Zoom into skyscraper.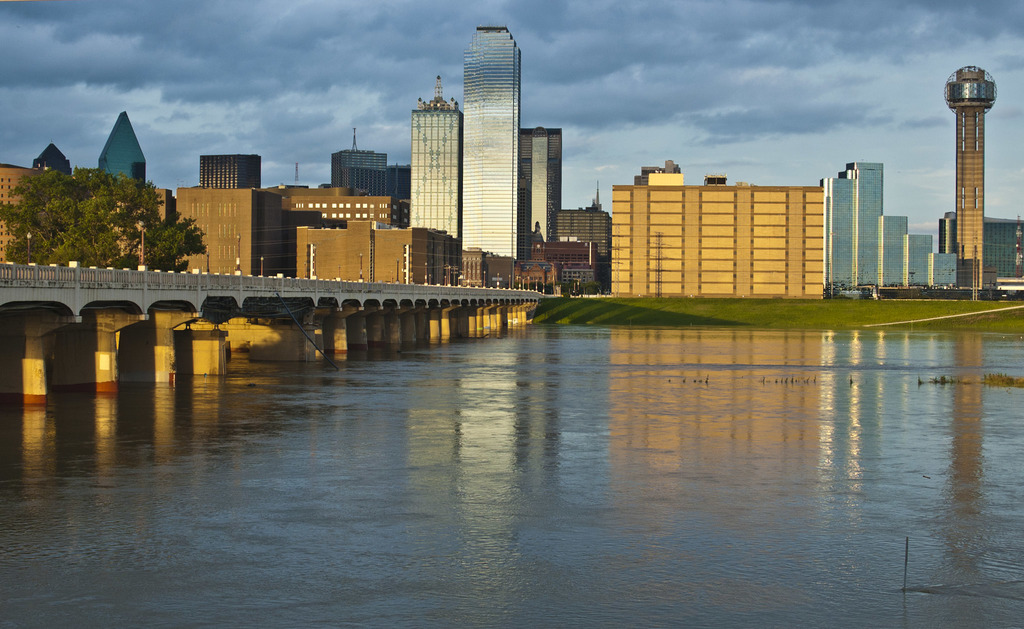
Zoom target: detection(517, 126, 561, 268).
